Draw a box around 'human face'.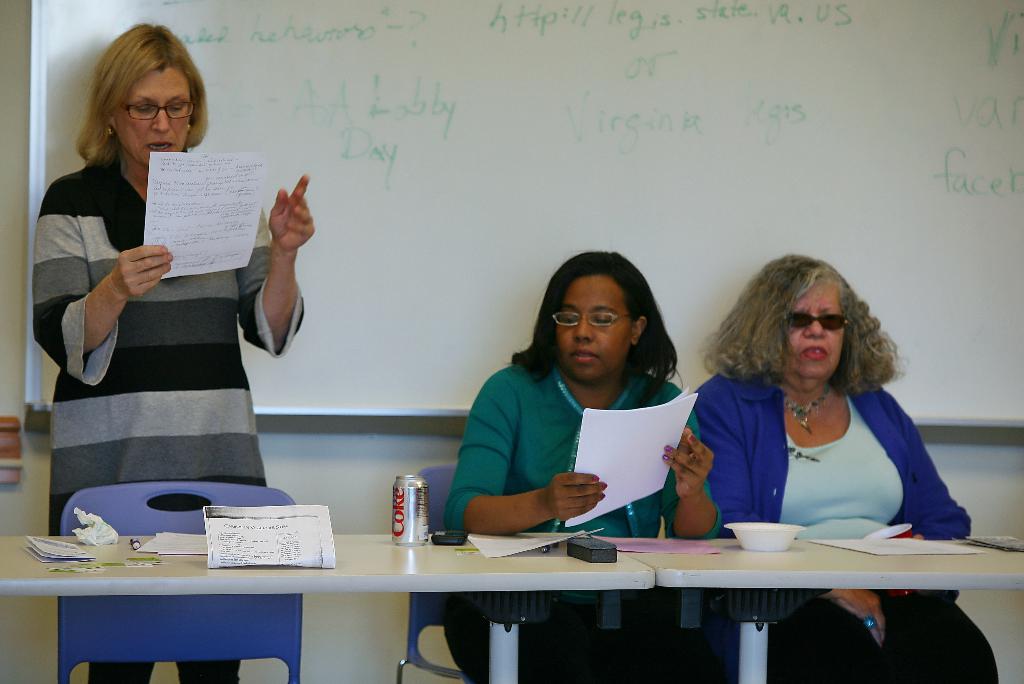
(116, 67, 193, 168).
